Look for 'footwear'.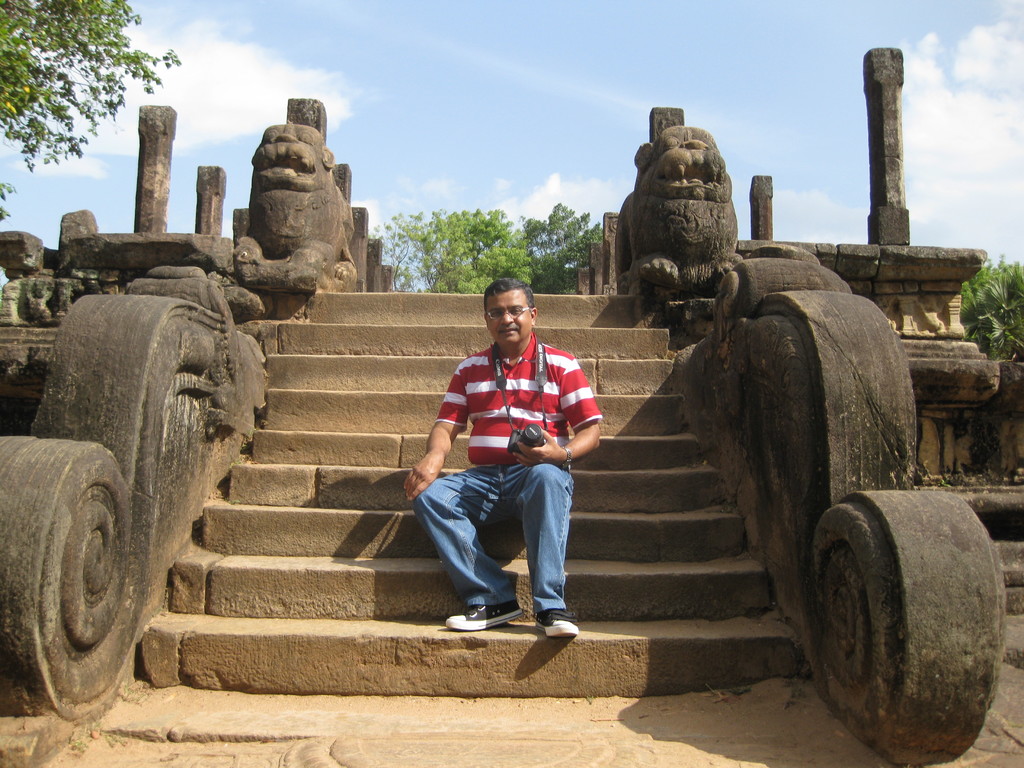
Found: x1=447 y1=604 x2=521 y2=624.
